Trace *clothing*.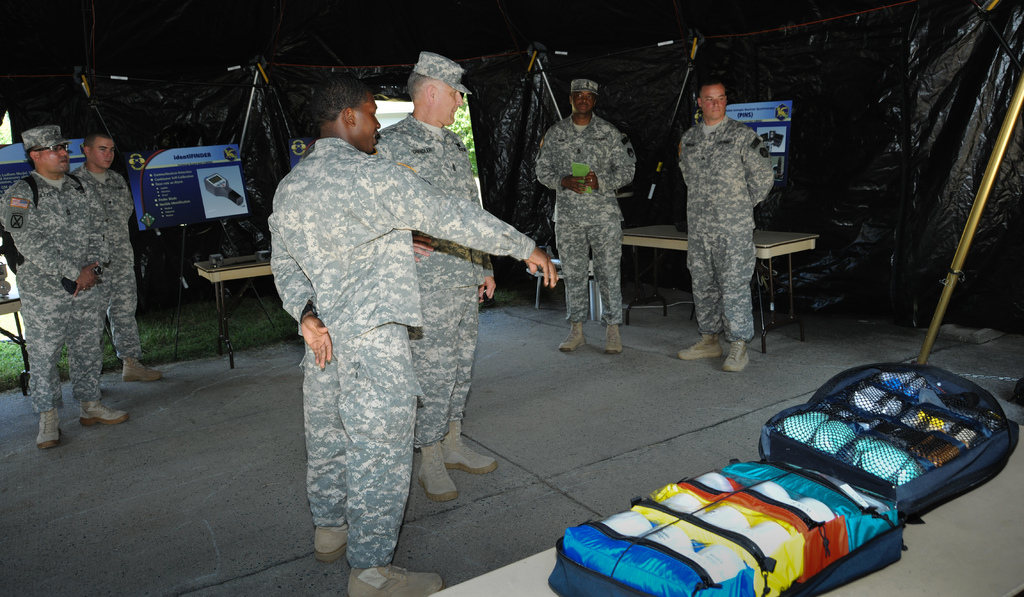
Traced to detection(74, 170, 141, 381).
